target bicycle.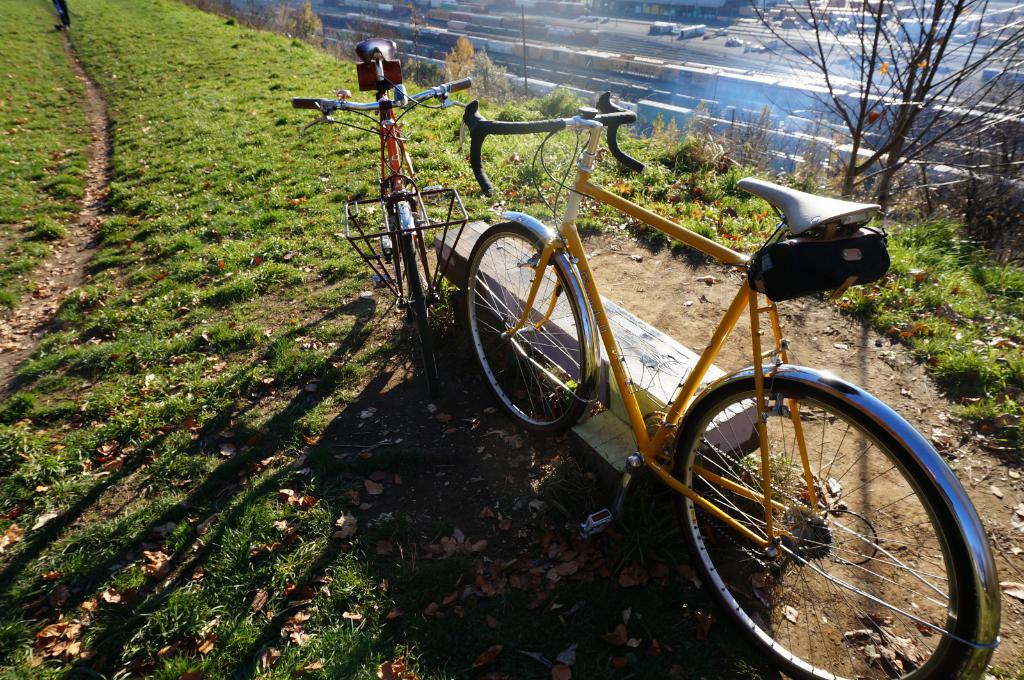
Target region: 377,36,972,641.
